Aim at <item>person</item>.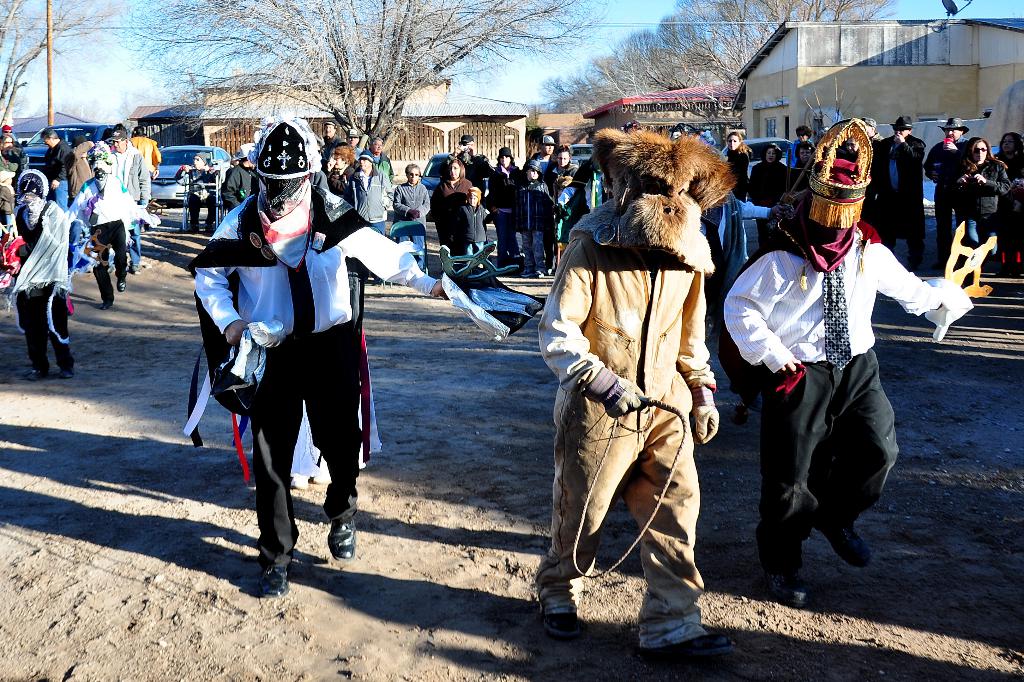
Aimed at 42, 123, 84, 203.
